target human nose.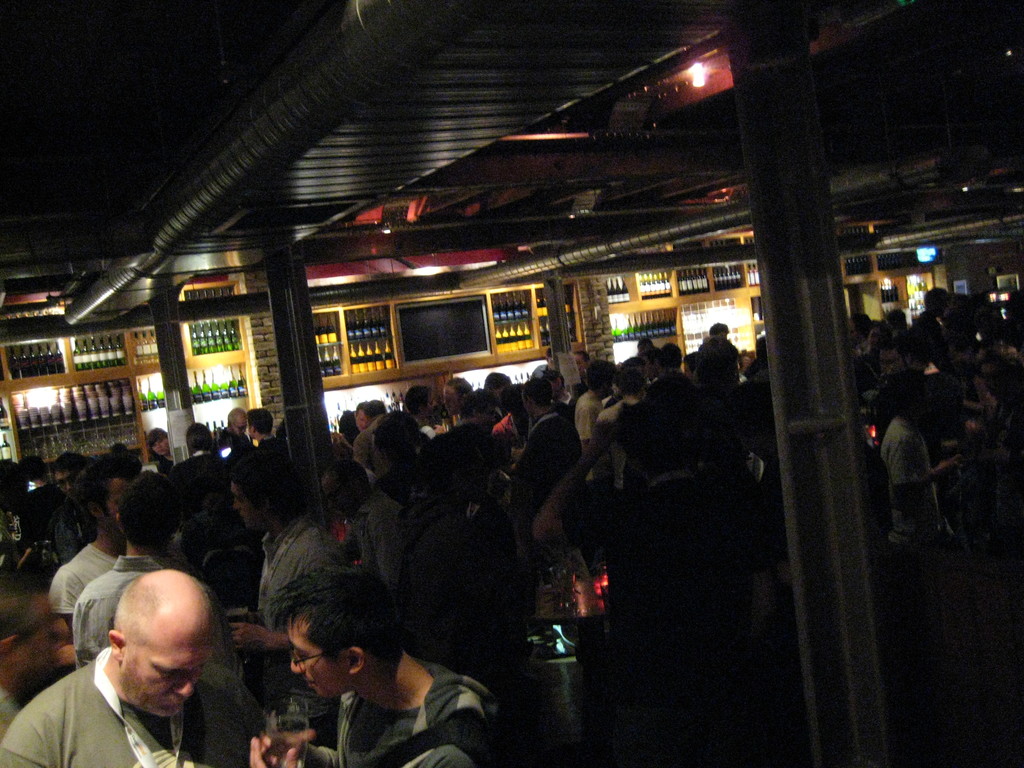
Target region: [left=288, top=651, right=303, bottom=673].
